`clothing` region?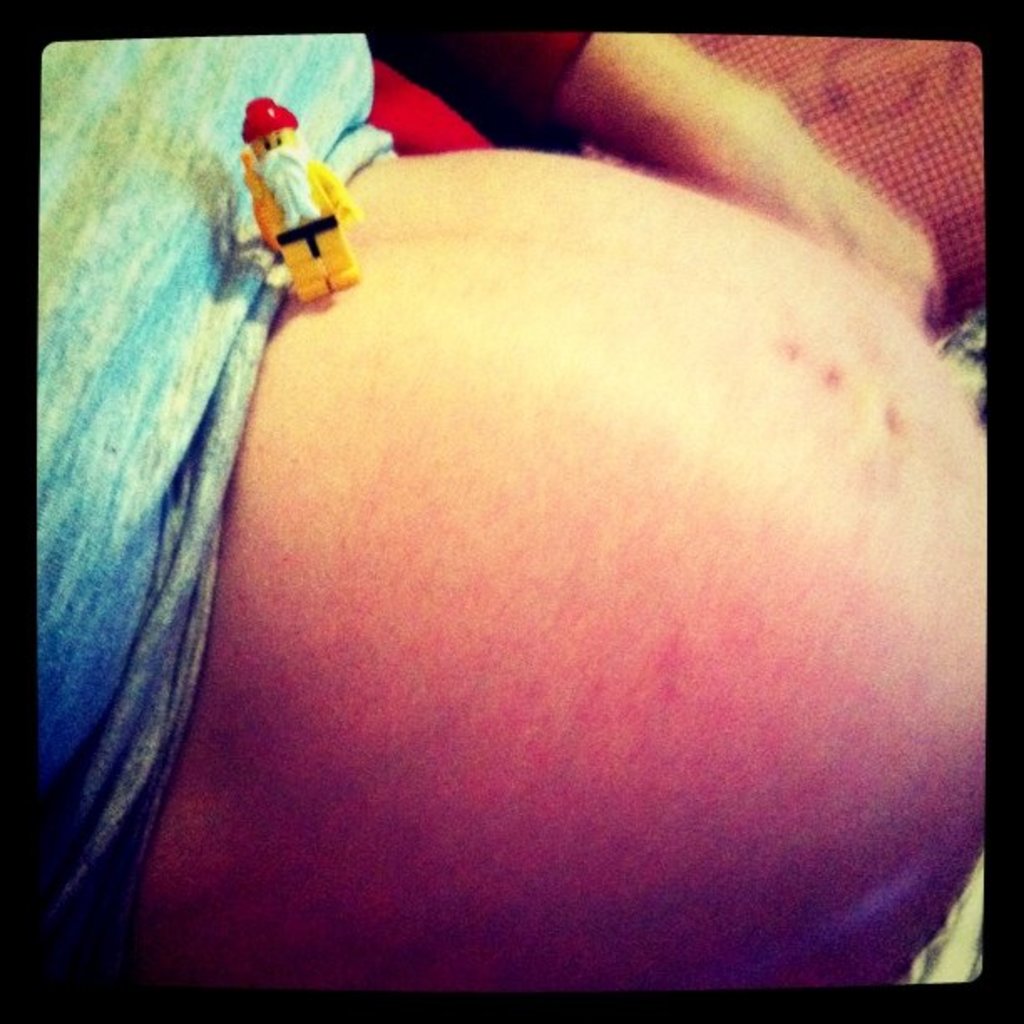
bbox=(35, 33, 397, 970)
